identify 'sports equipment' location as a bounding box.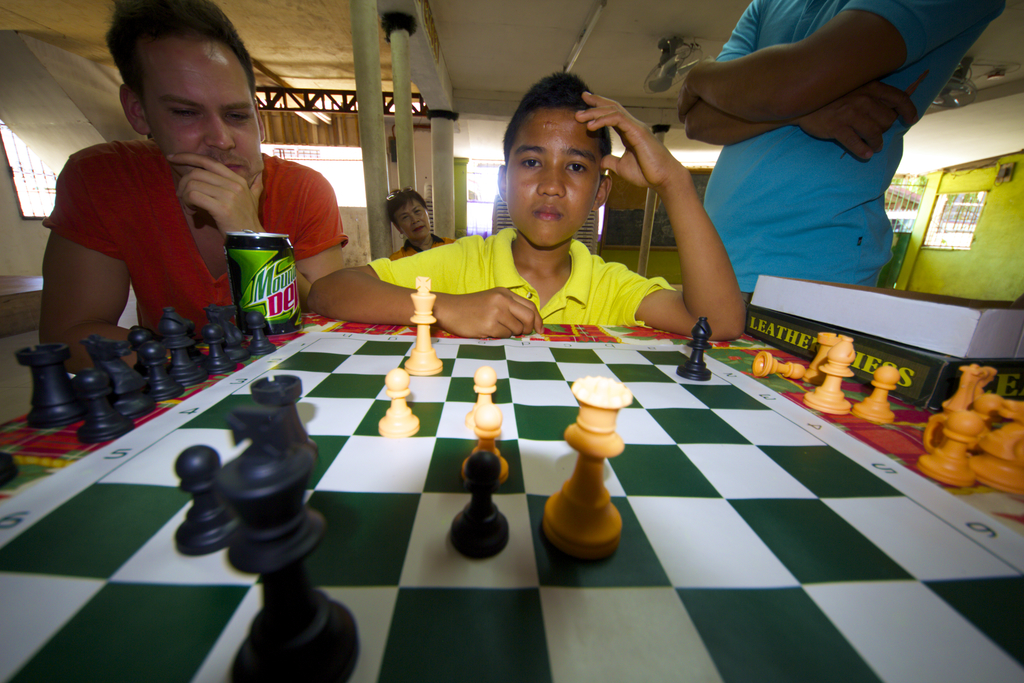
(247, 310, 281, 358).
